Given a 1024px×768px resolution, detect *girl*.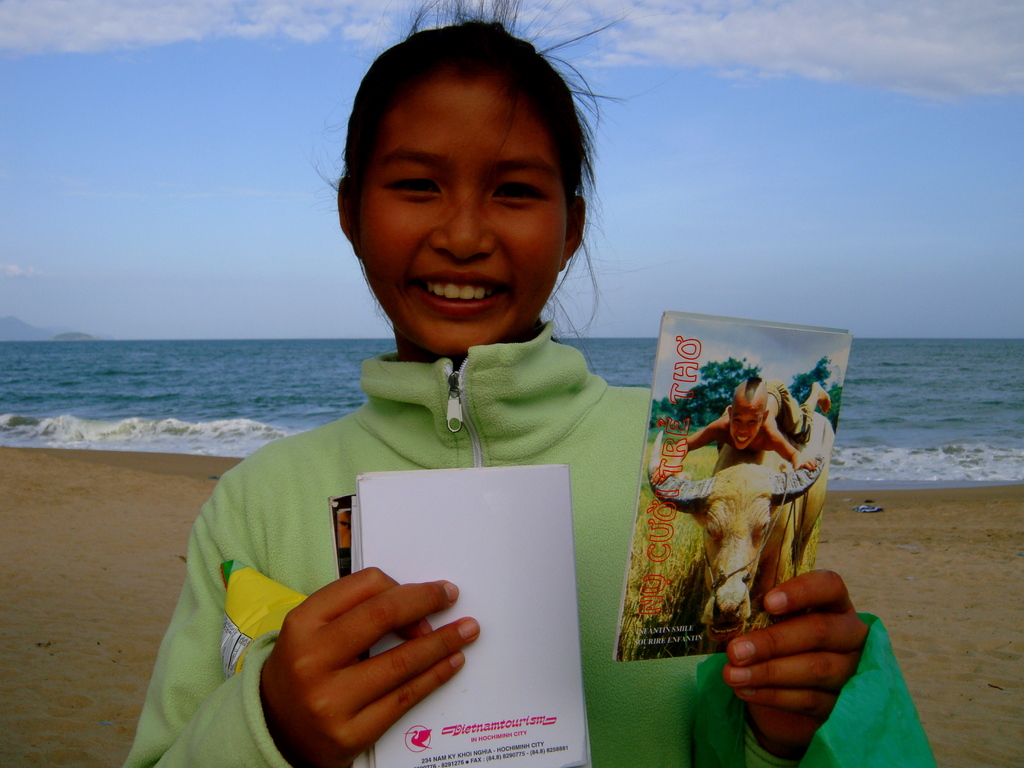
Rect(118, 0, 942, 767).
